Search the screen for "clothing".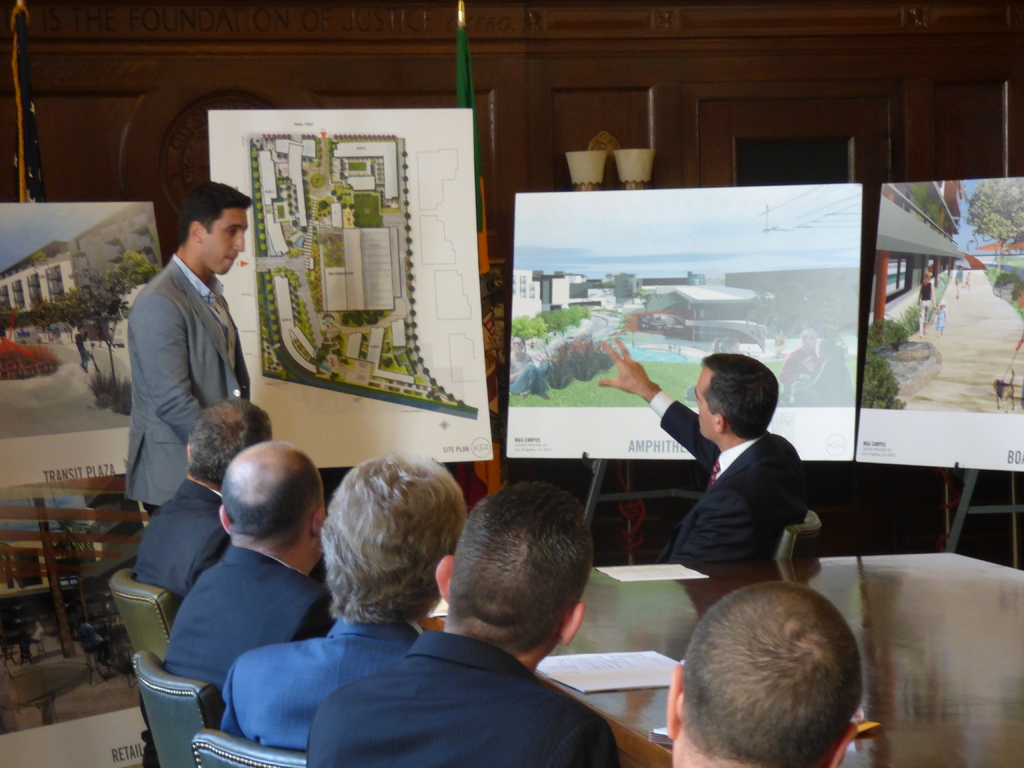
Found at 222,612,419,755.
